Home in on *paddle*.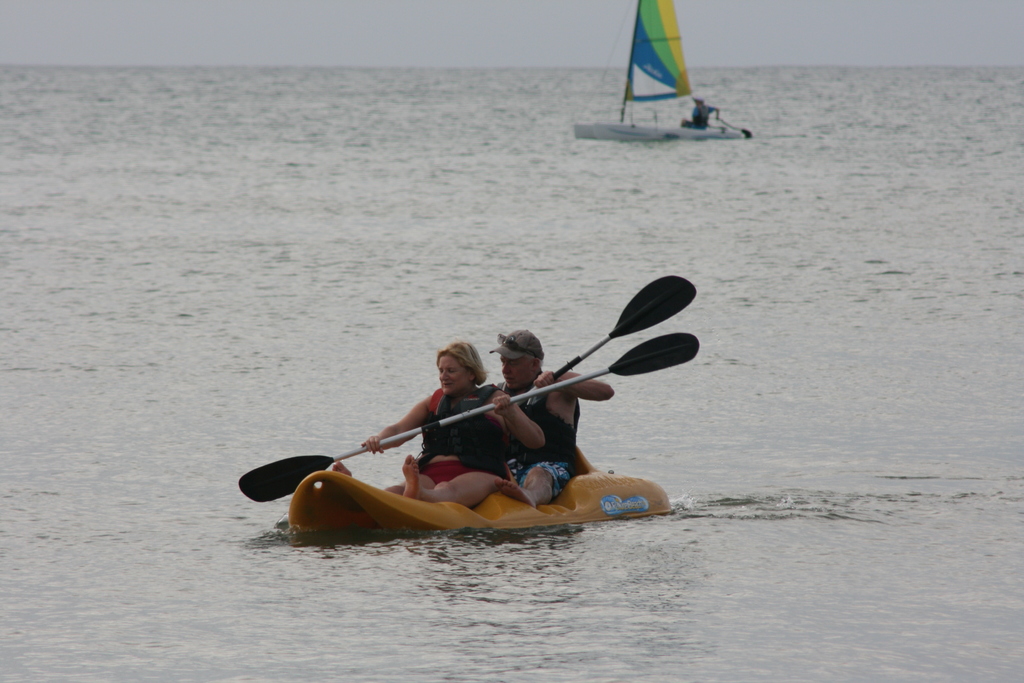
Homed in at l=235, t=330, r=700, b=503.
